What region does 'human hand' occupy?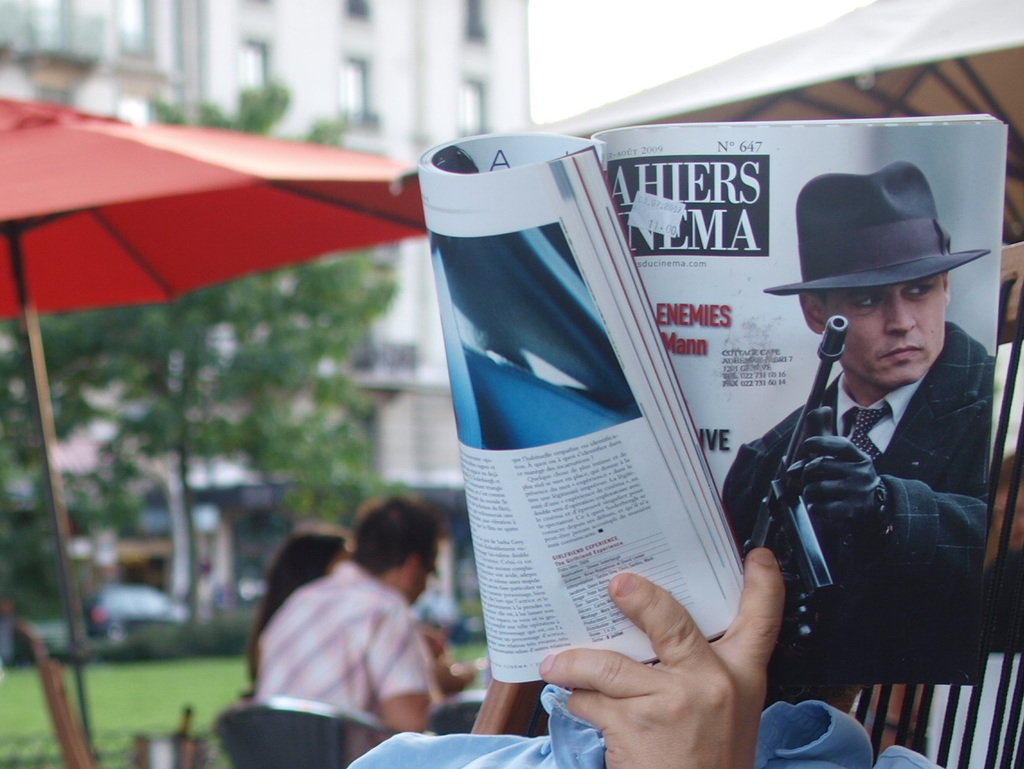
bbox=(436, 654, 478, 695).
